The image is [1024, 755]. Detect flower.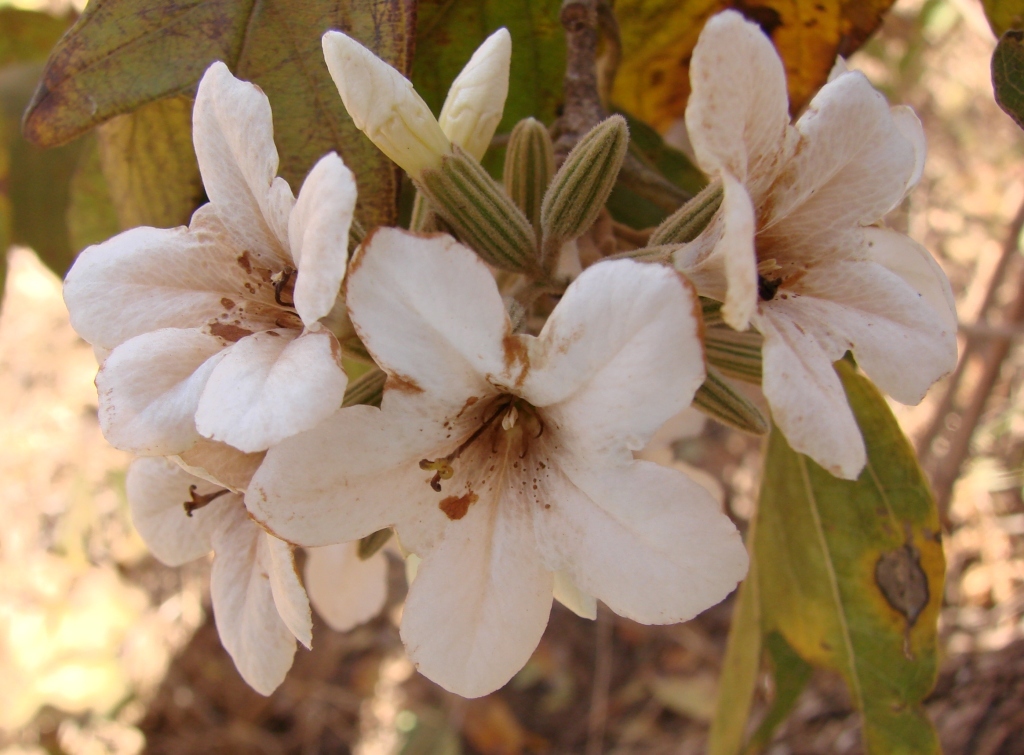
Detection: [243,222,753,706].
